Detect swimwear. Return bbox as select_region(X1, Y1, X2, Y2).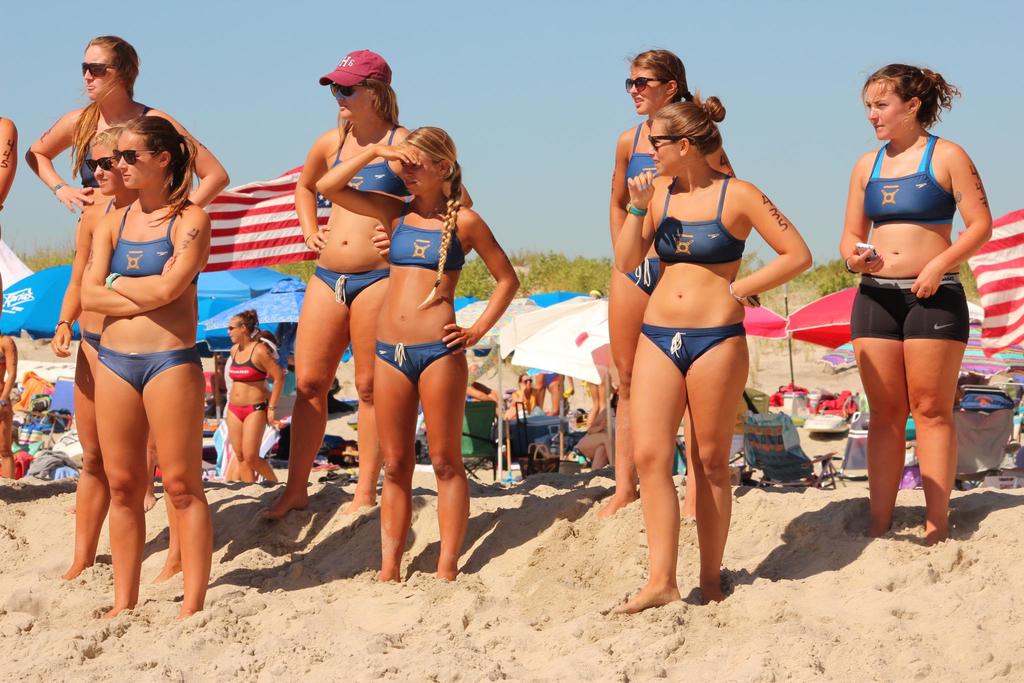
select_region(230, 399, 268, 420).
